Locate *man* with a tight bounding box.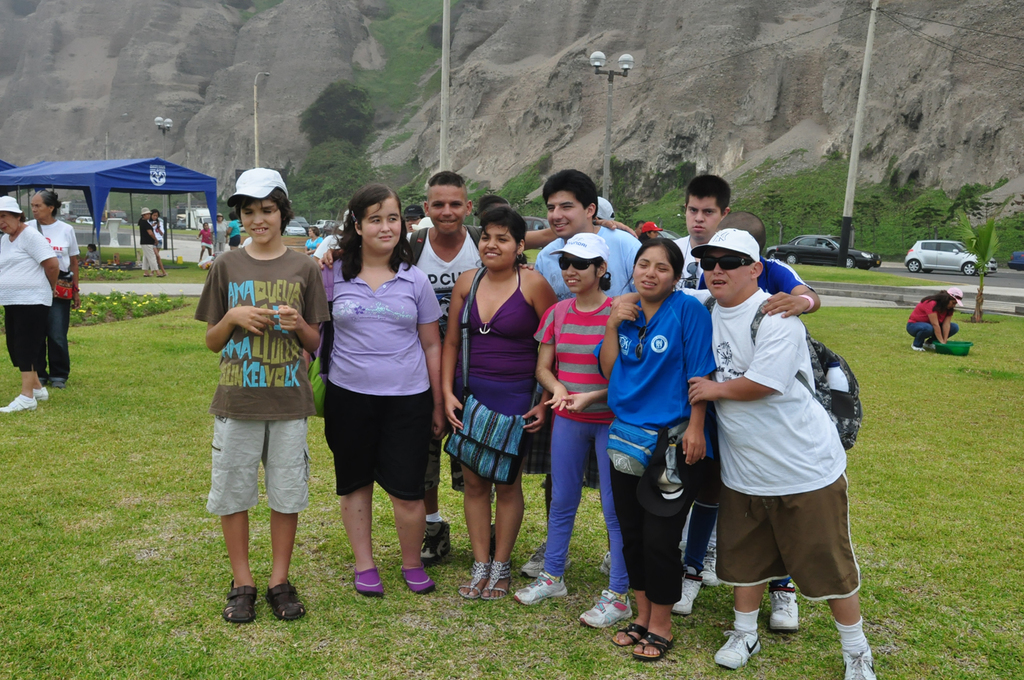
bbox=[509, 171, 638, 578].
